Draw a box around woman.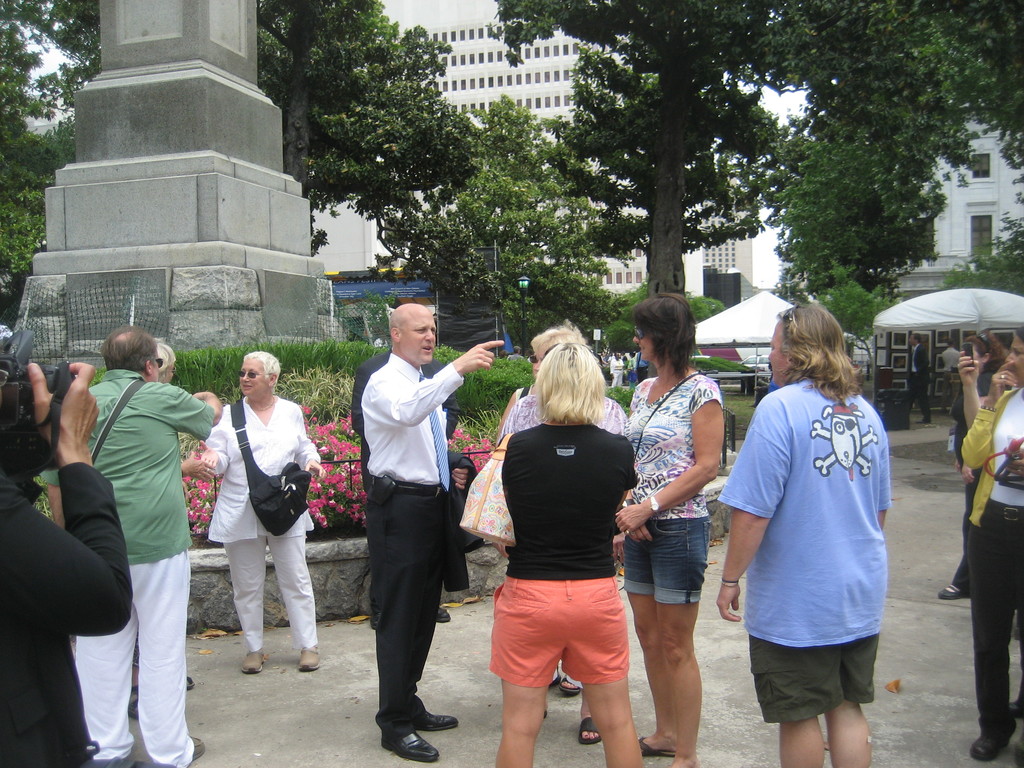
(x1=492, y1=319, x2=628, y2=686).
